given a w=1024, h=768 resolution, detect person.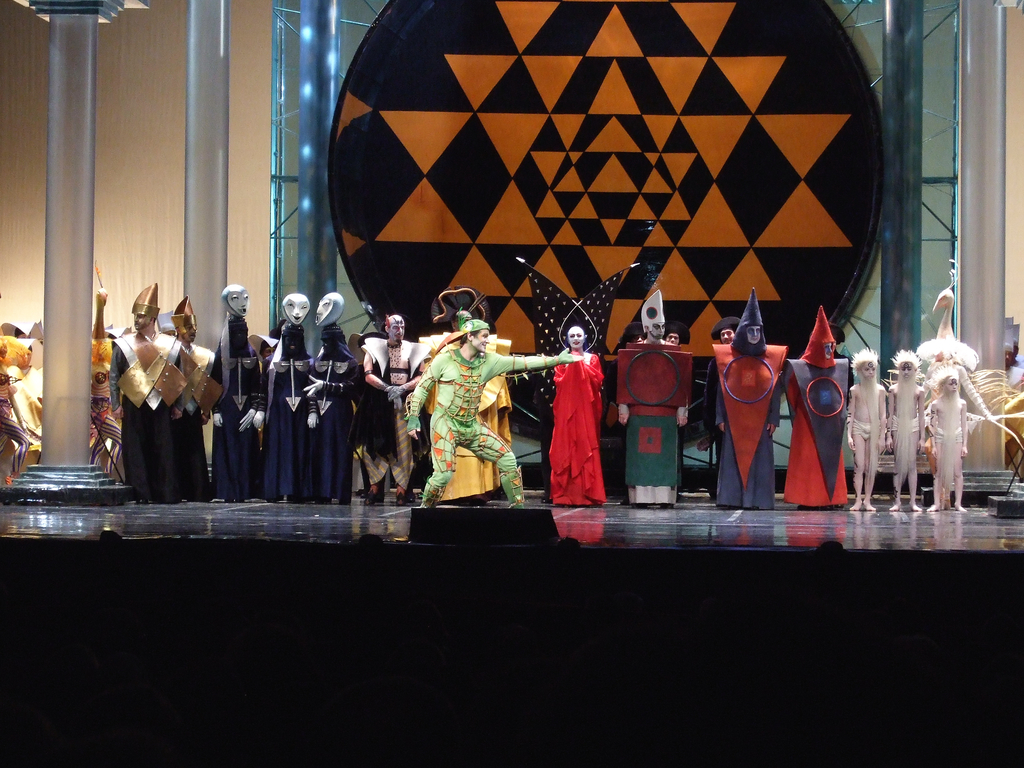
<bbox>931, 373, 970, 511</bbox>.
